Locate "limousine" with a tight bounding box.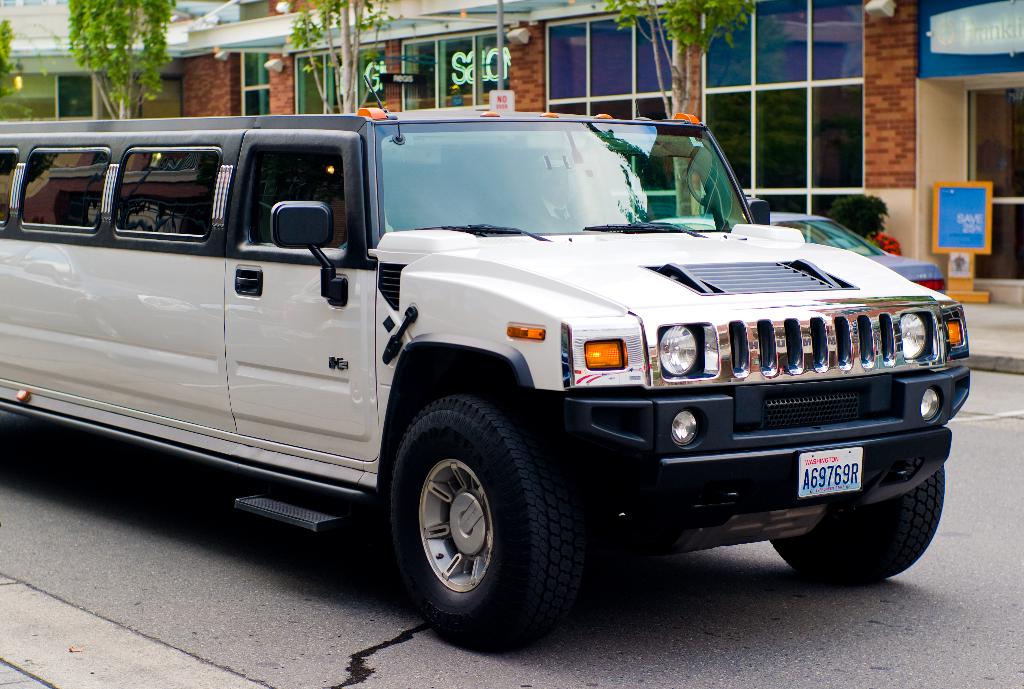
{"x1": 0, "y1": 74, "x2": 969, "y2": 653}.
